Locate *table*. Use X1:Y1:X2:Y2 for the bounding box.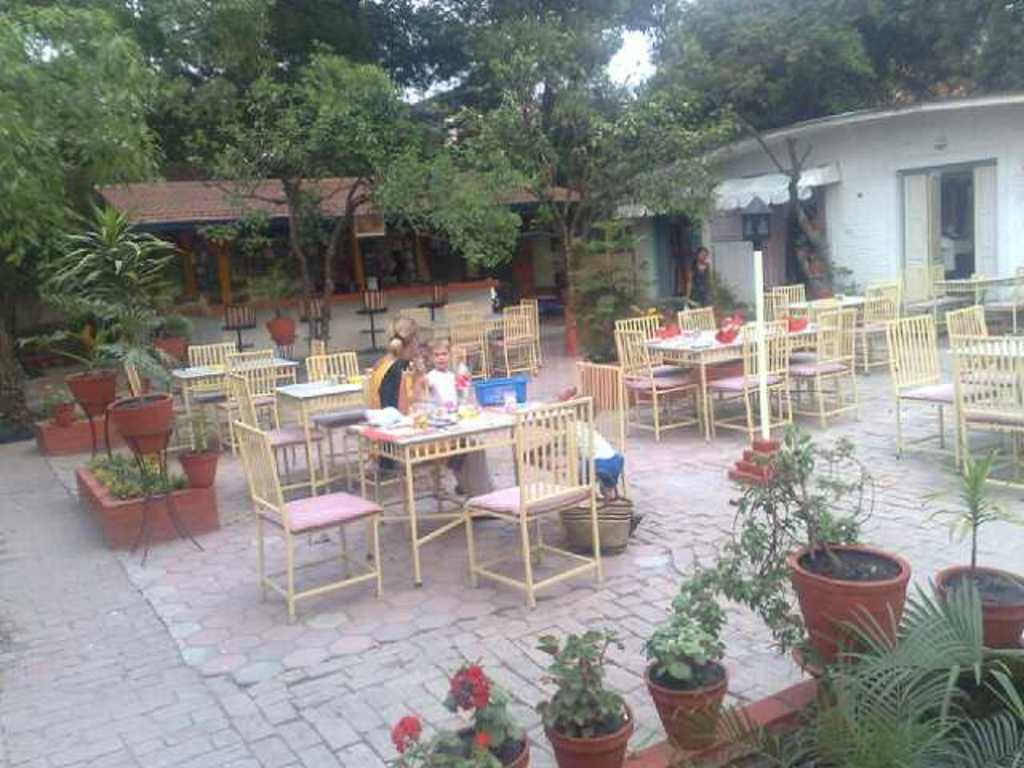
638:325:829:438.
